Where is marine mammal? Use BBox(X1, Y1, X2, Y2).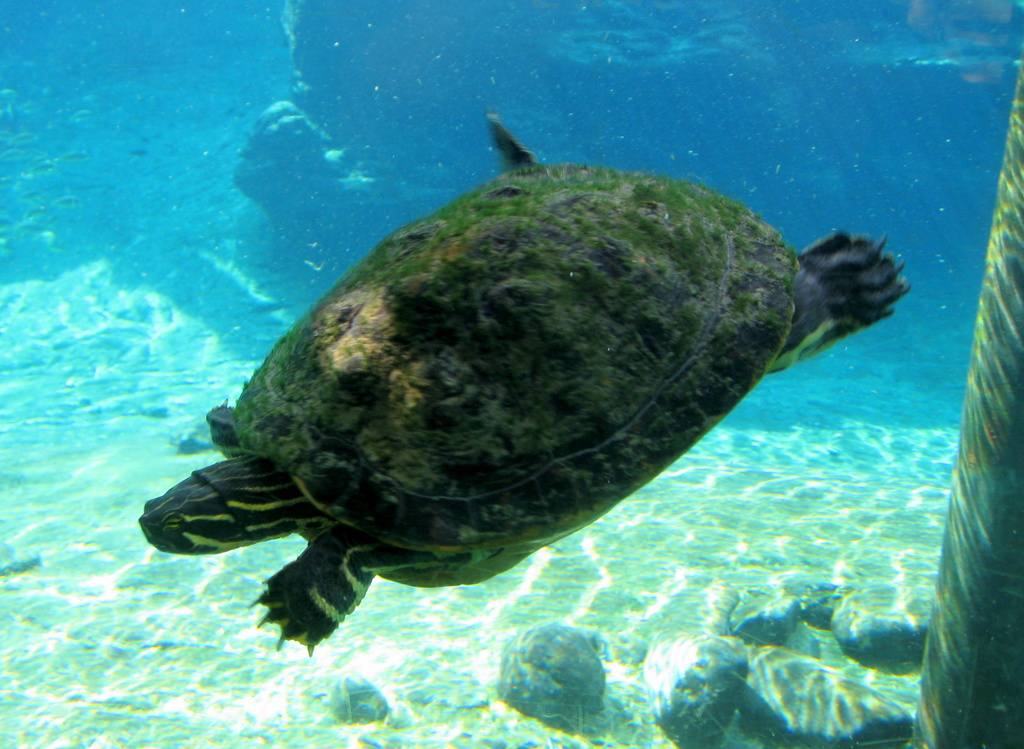
BBox(118, 138, 876, 681).
